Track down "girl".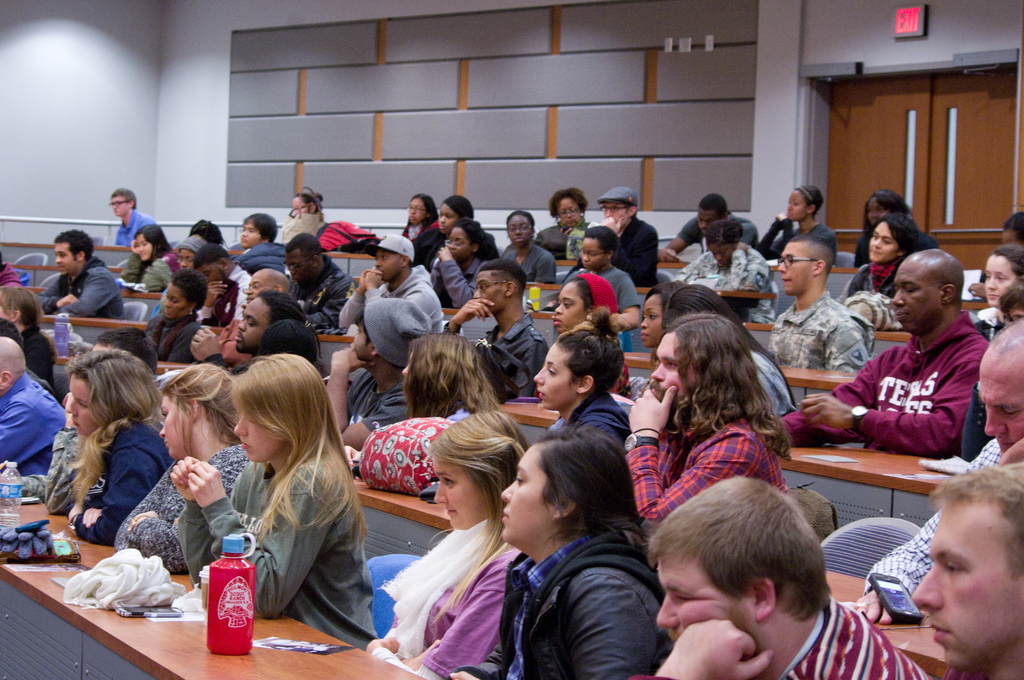
Tracked to [554,272,633,397].
